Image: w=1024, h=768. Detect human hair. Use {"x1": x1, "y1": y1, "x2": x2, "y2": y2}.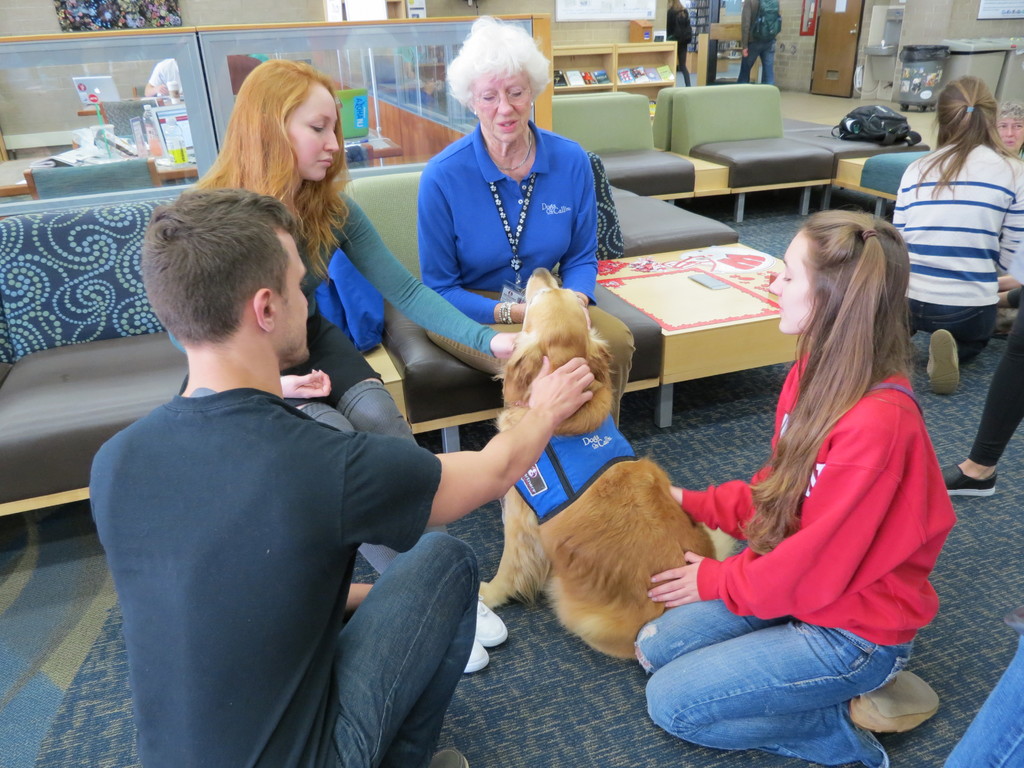
{"x1": 442, "y1": 16, "x2": 552, "y2": 120}.
